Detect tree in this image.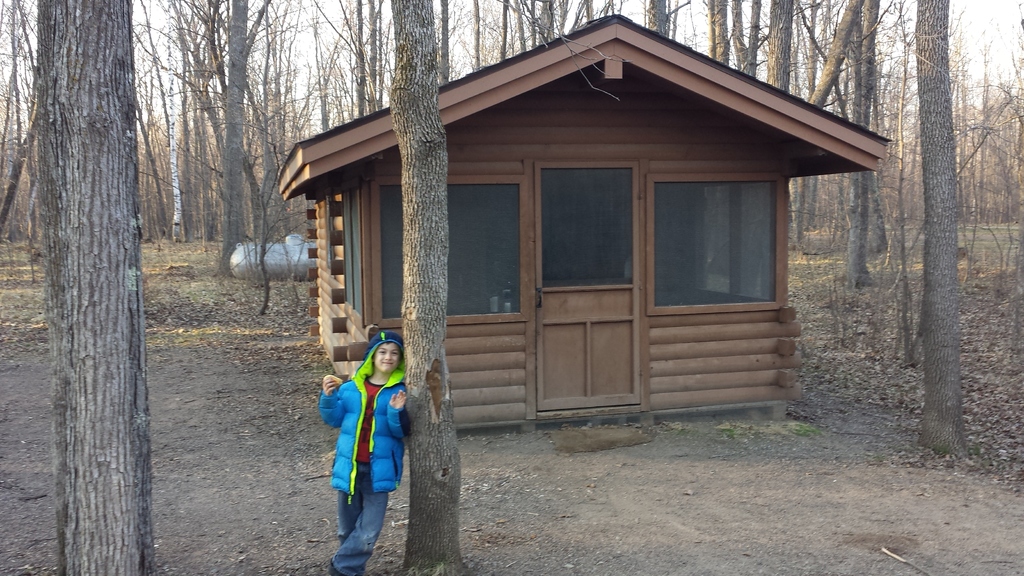
Detection: left=38, top=0, right=157, bottom=575.
